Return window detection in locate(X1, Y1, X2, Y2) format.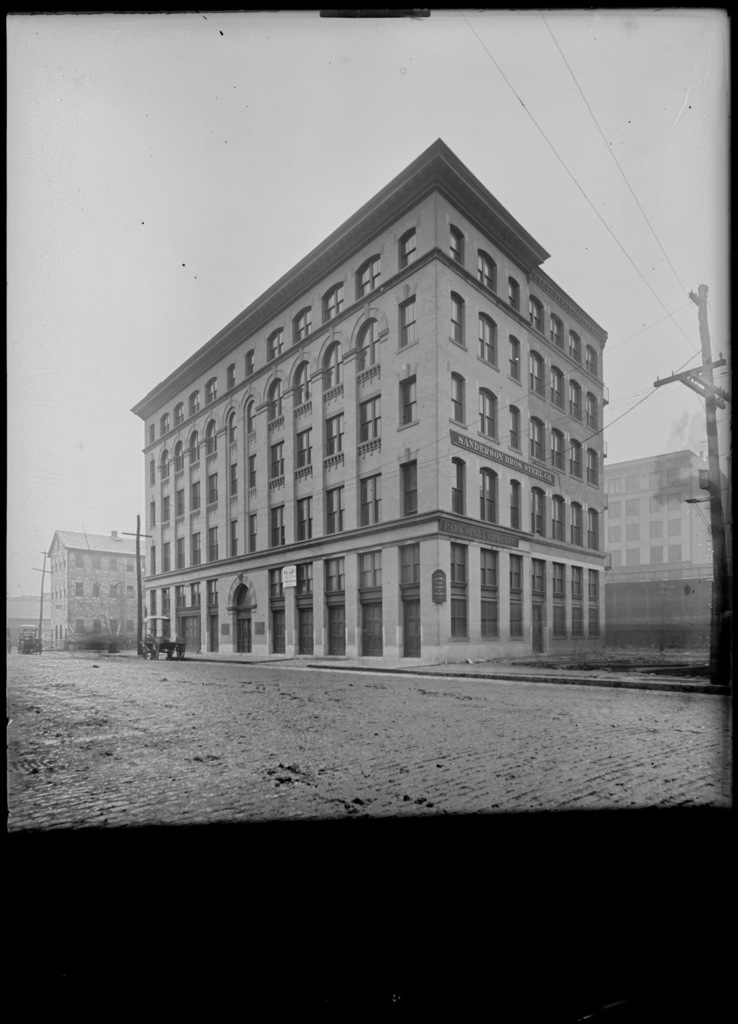
locate(647, 518, 665, 543).
